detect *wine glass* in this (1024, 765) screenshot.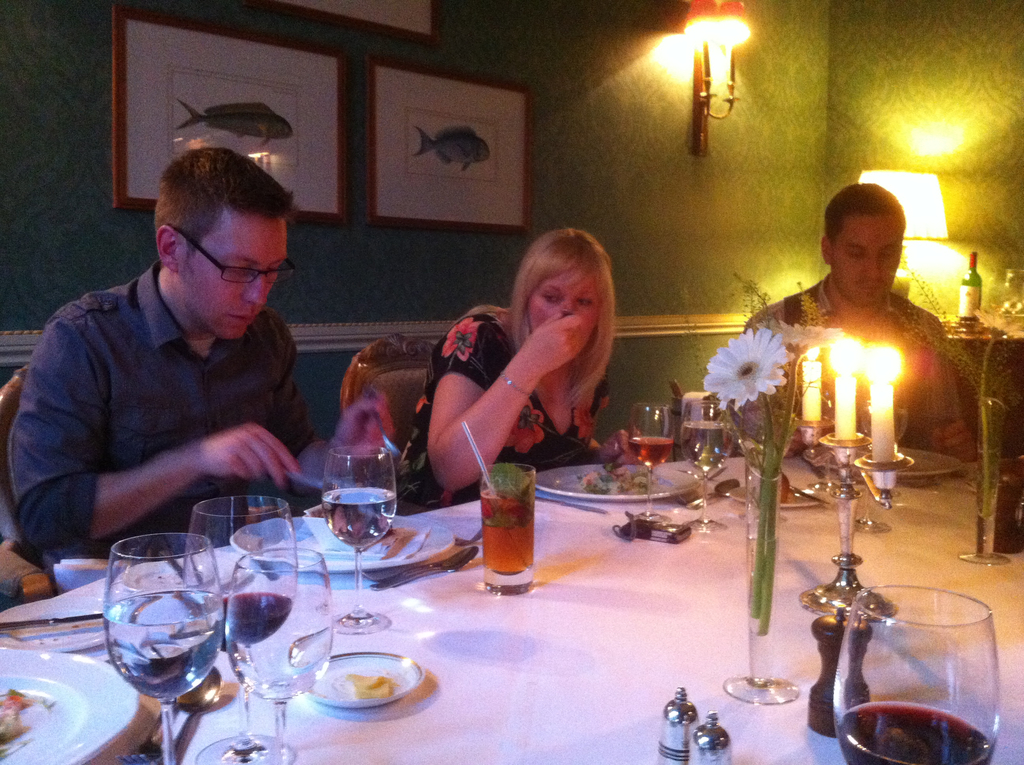
Detection: l=682, t=399, r=737, b=536.
